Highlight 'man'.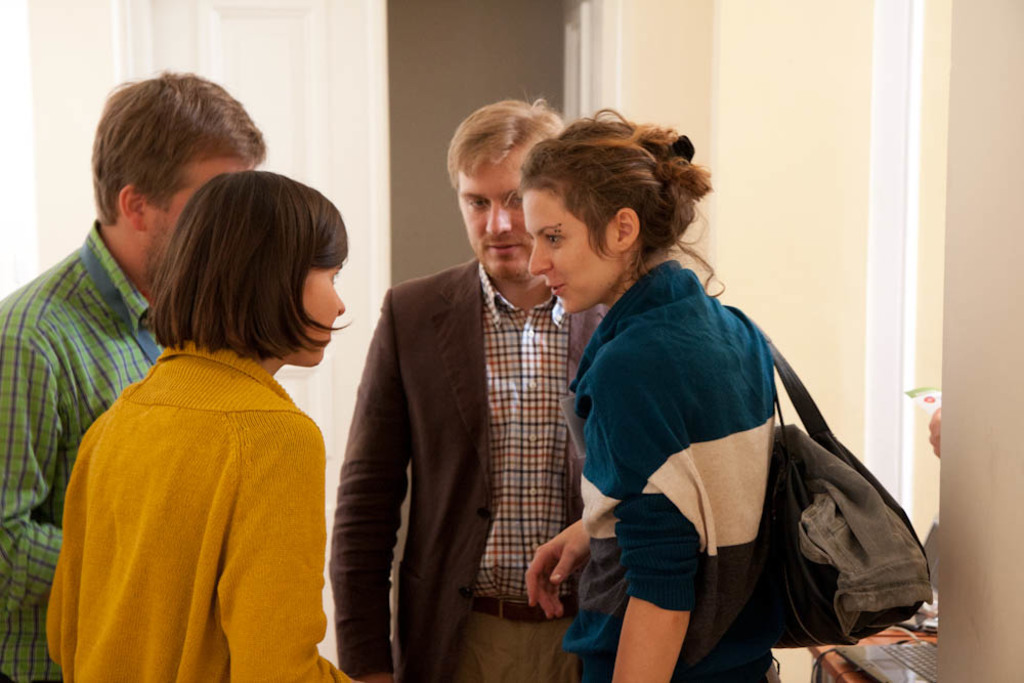
Highlighted region: rect(0, 59, 268, 682).
